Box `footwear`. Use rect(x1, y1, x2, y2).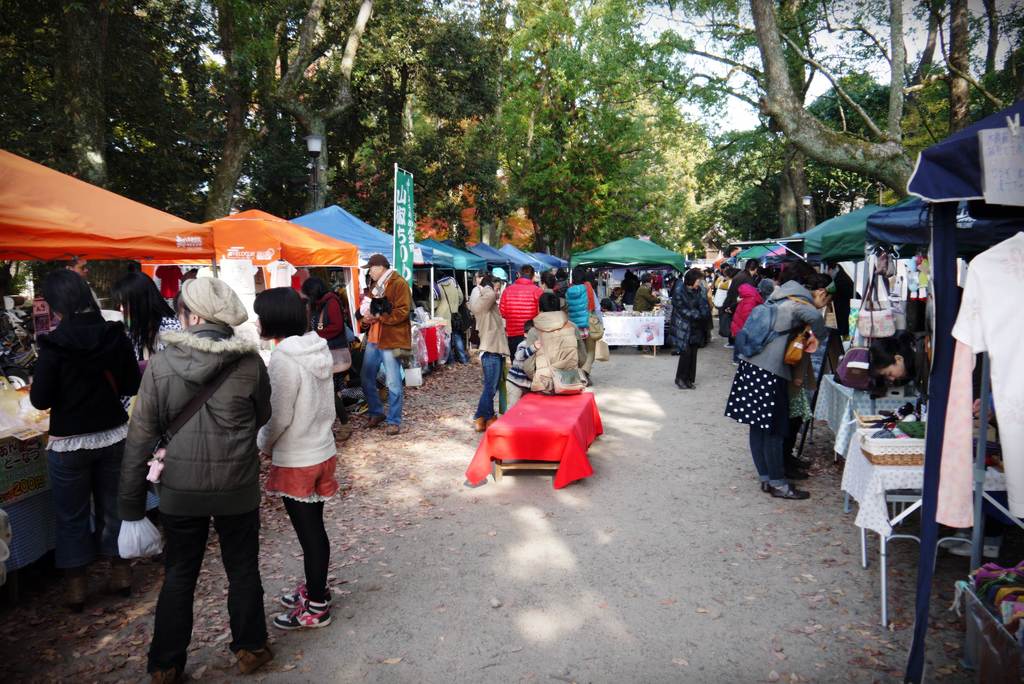
rect(385, 421, 396, 432).
